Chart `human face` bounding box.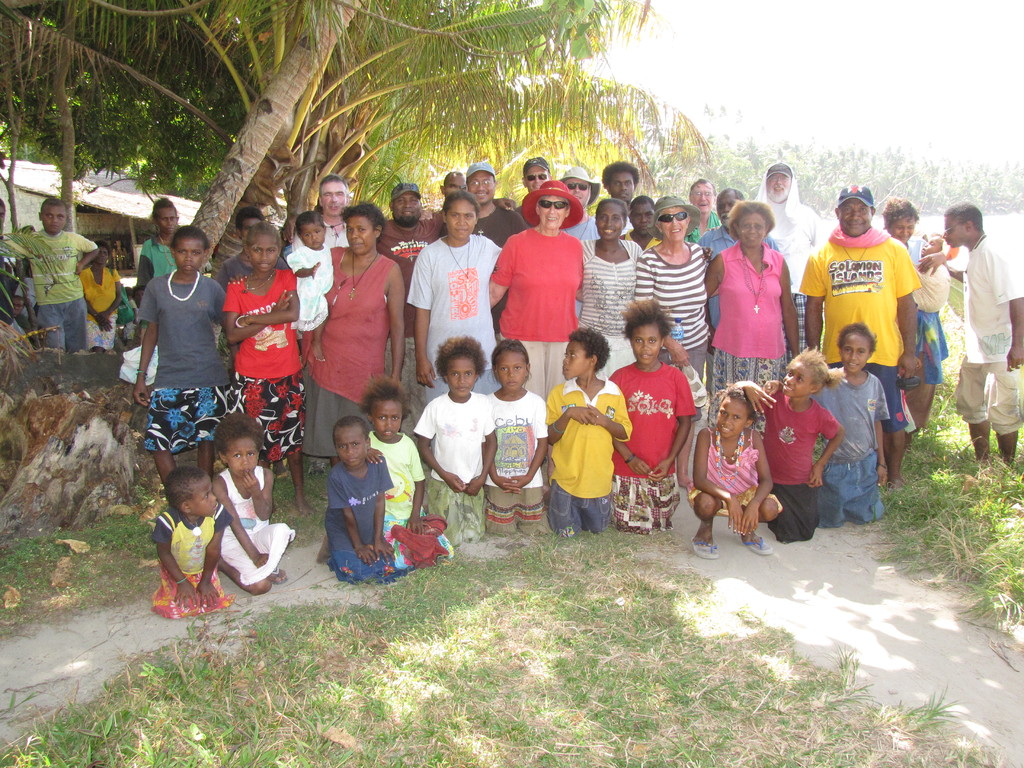
Charted: pyautogui.locateOnScreen(565, 177, 590, 207).
